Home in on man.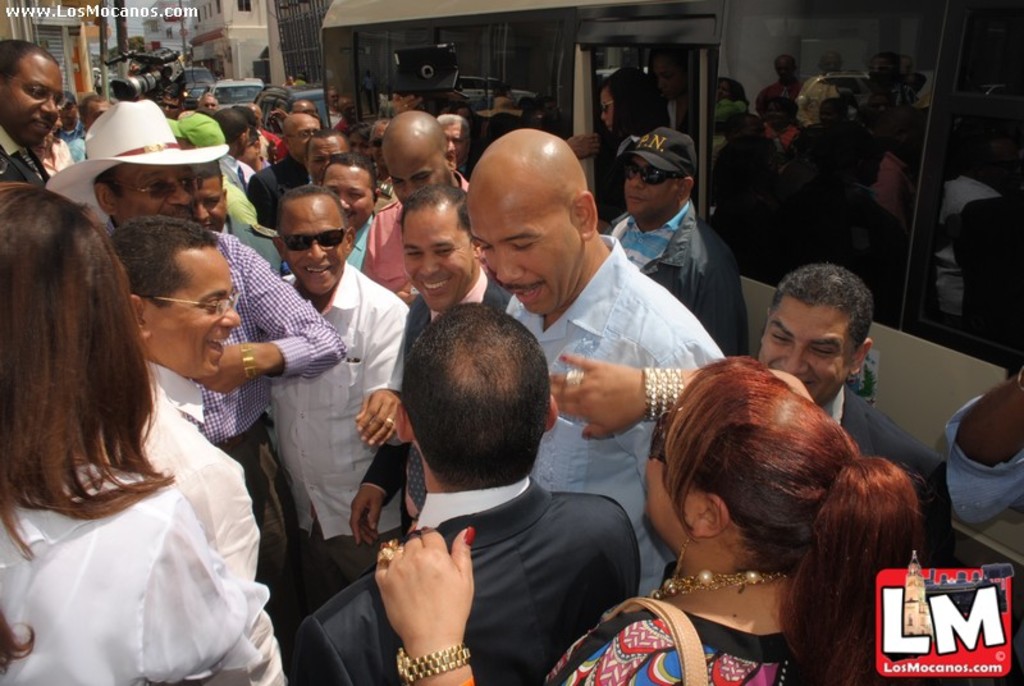
Homed in at [247,105,329,227].
